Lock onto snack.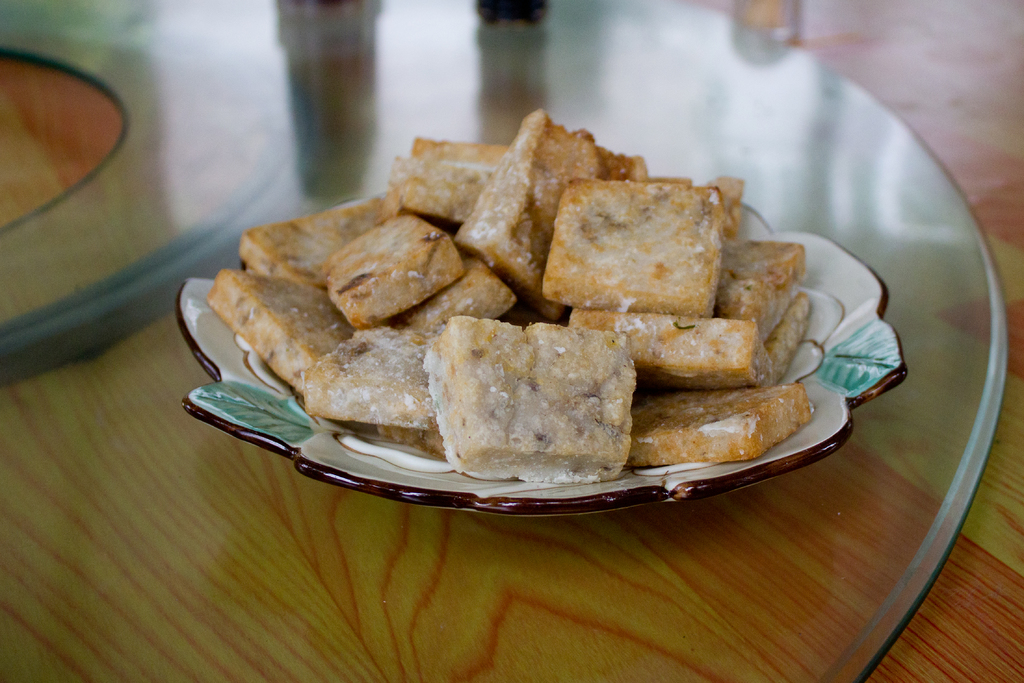
Locked: pyautogui.locateOnScreen(379, 149, 495, 226).
